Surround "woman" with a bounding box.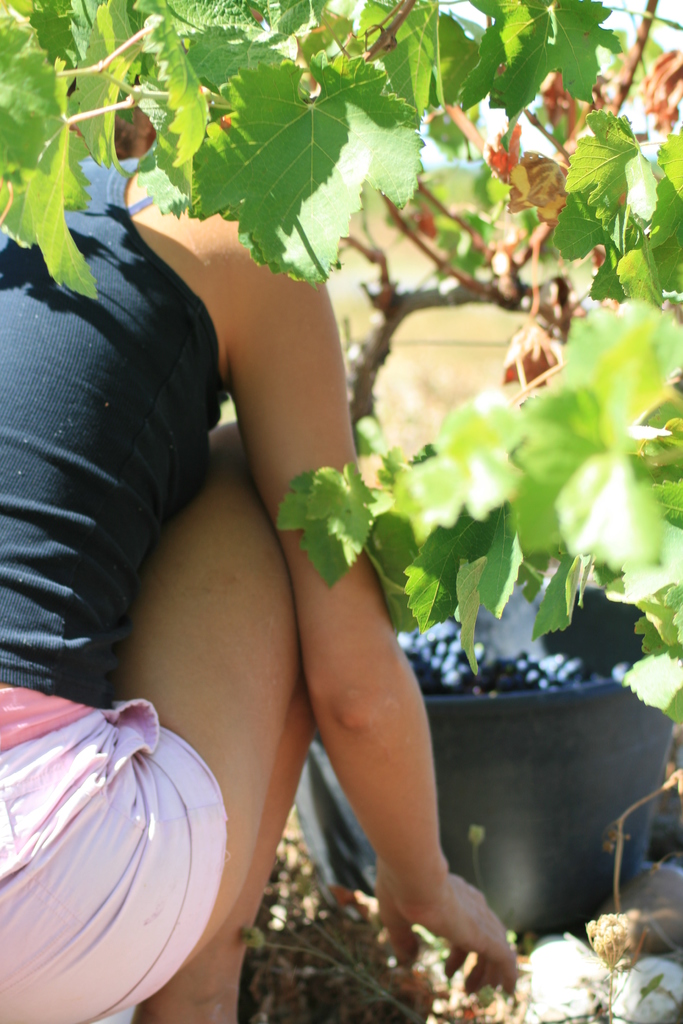
detection(37, 26, 514, 1023).
